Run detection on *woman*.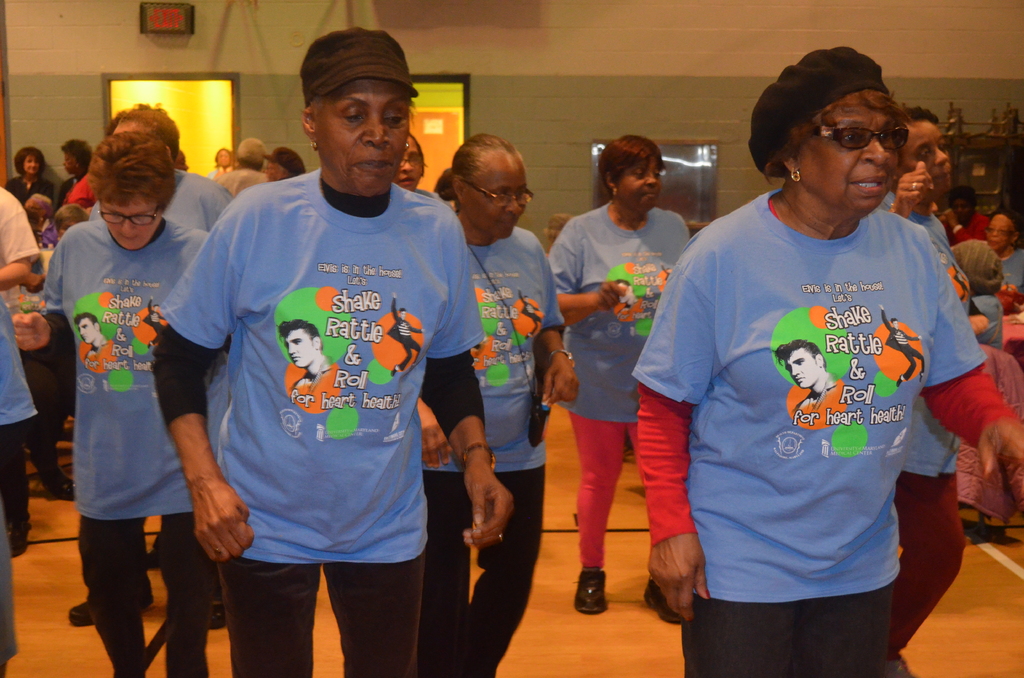
Result: l=632, t=47, r=1023, b=677.
